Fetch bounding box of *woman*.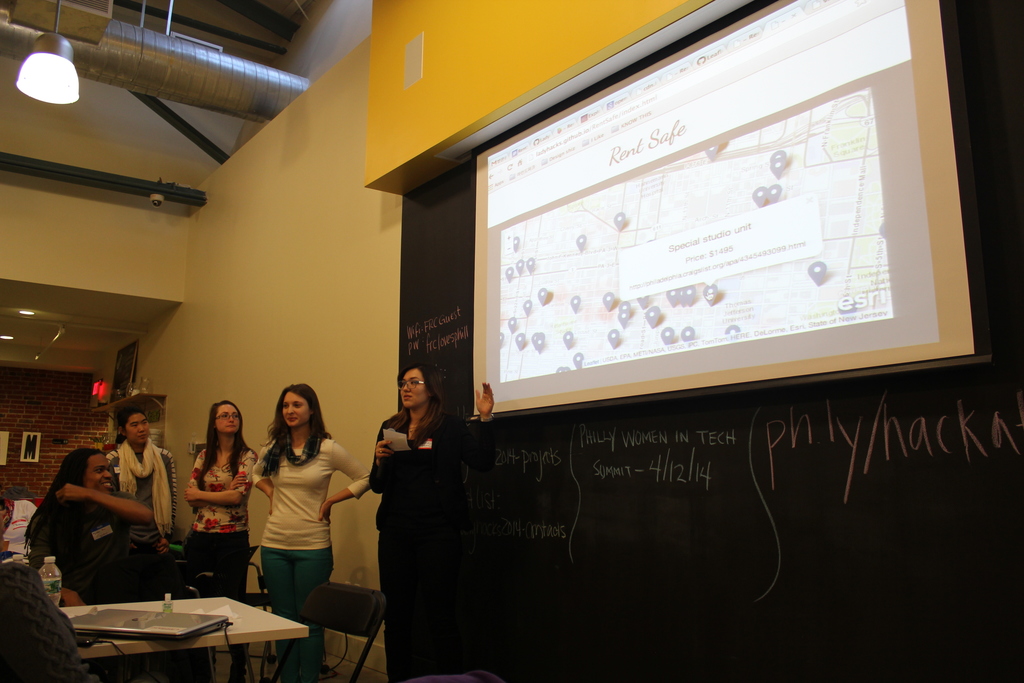
Bbox: [x1=18, y1=445, x2=157, y2=616].
